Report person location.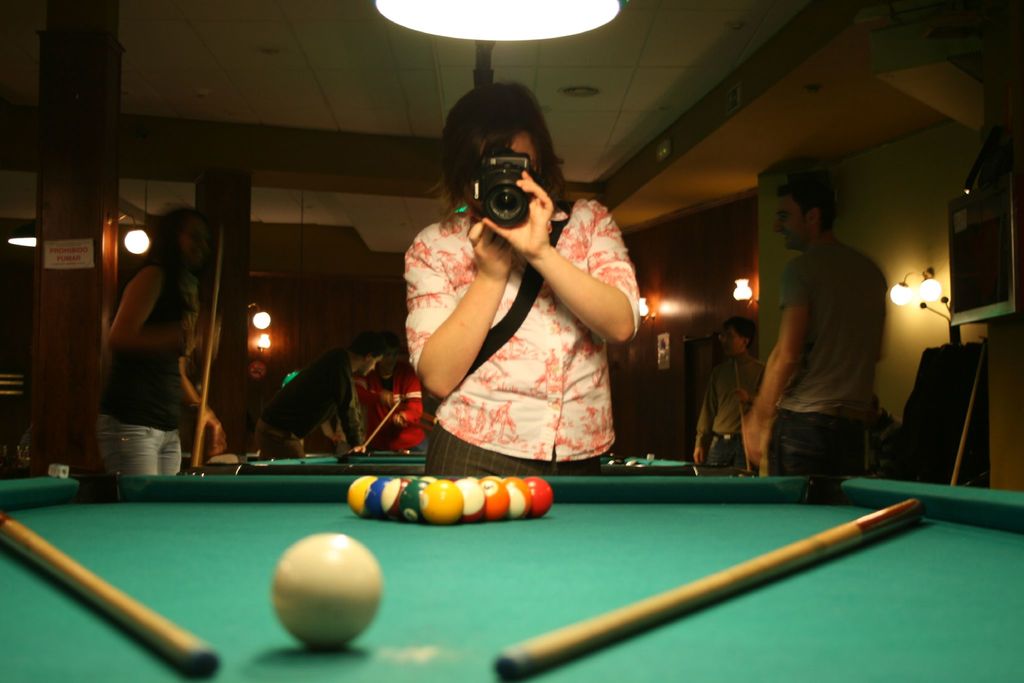
Report: {"x1": 356, "y1": 358, "x2": 426, "y2": 461}.
